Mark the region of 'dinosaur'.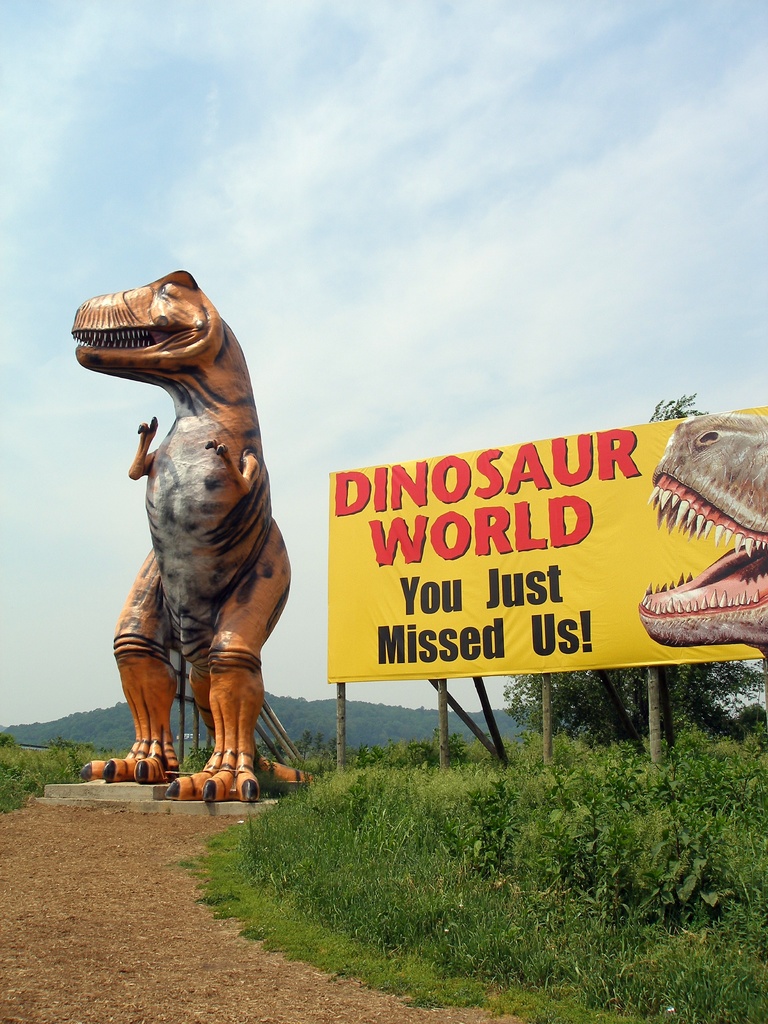
Region: x1=636, y1=407, x2=767, y2=657.
